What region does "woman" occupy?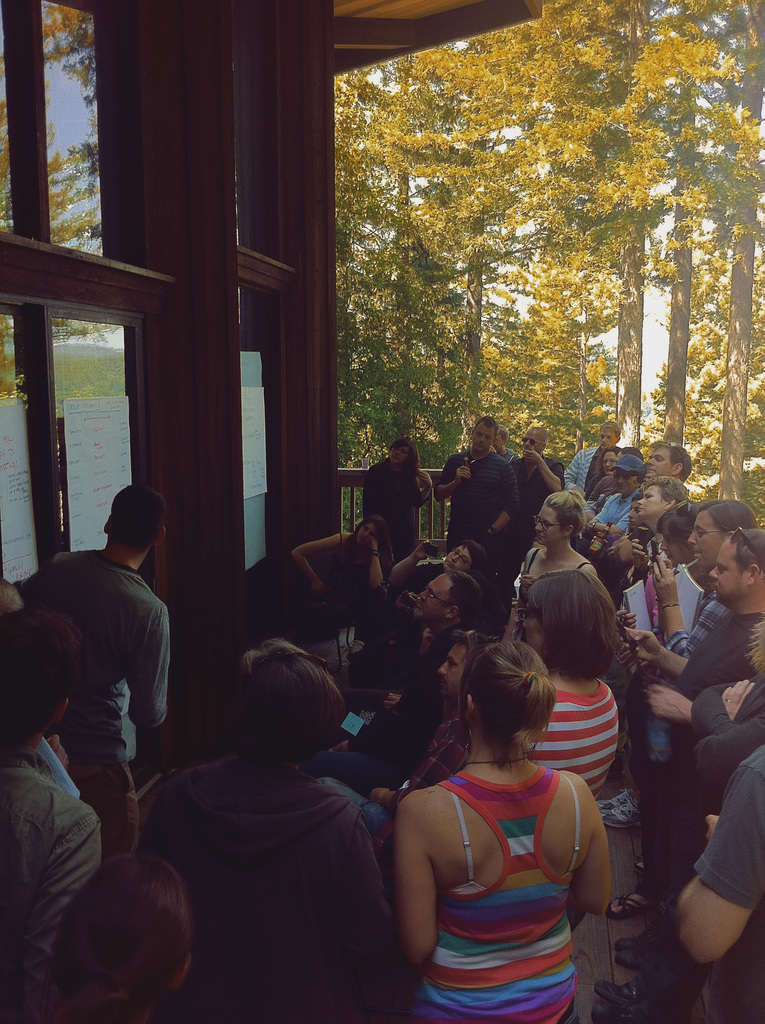
locate(512, 476, 611, 612).
